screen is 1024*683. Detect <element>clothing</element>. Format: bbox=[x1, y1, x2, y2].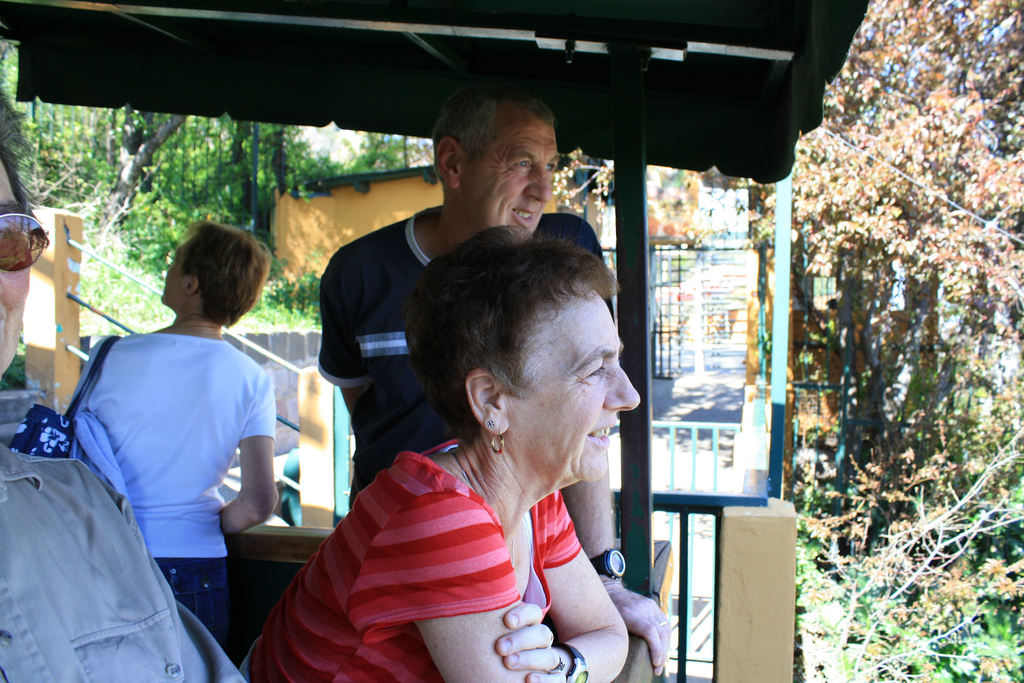
bbox=[0, 438, 246, 682].
